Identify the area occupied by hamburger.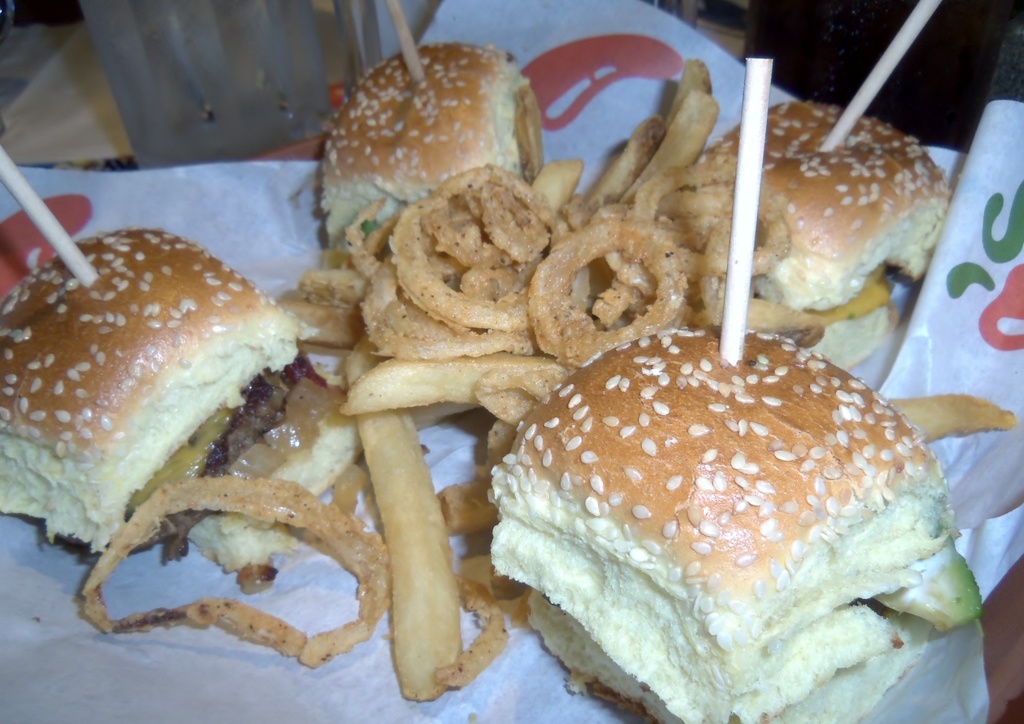
Area: 301:35:533:248.
